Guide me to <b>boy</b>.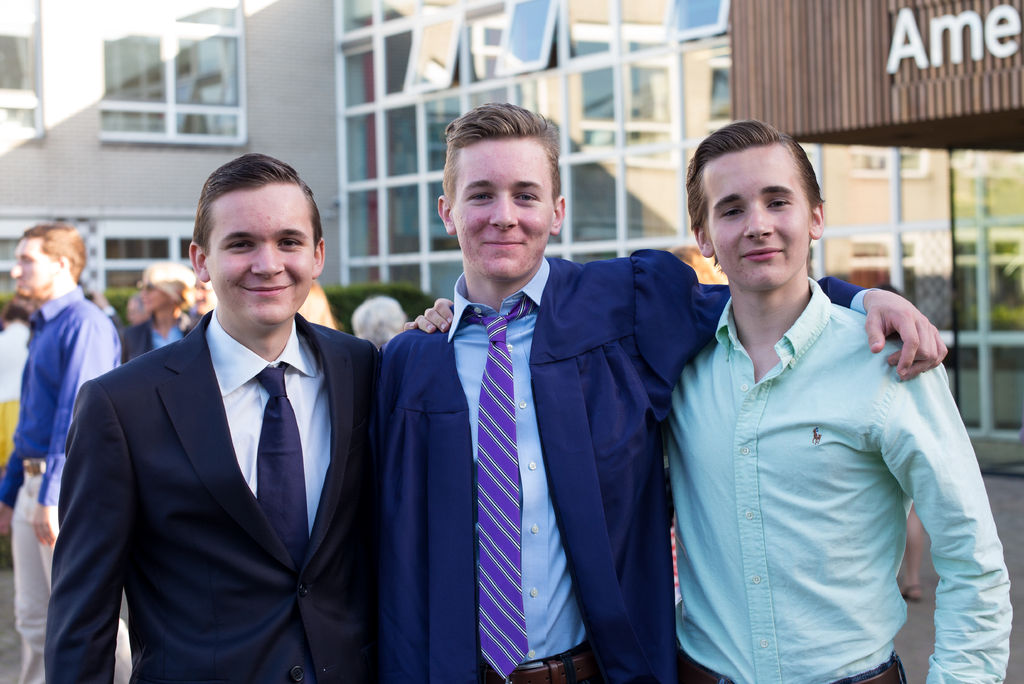
Guidance: x1=376, y1=96, x2=952, y2=683.
